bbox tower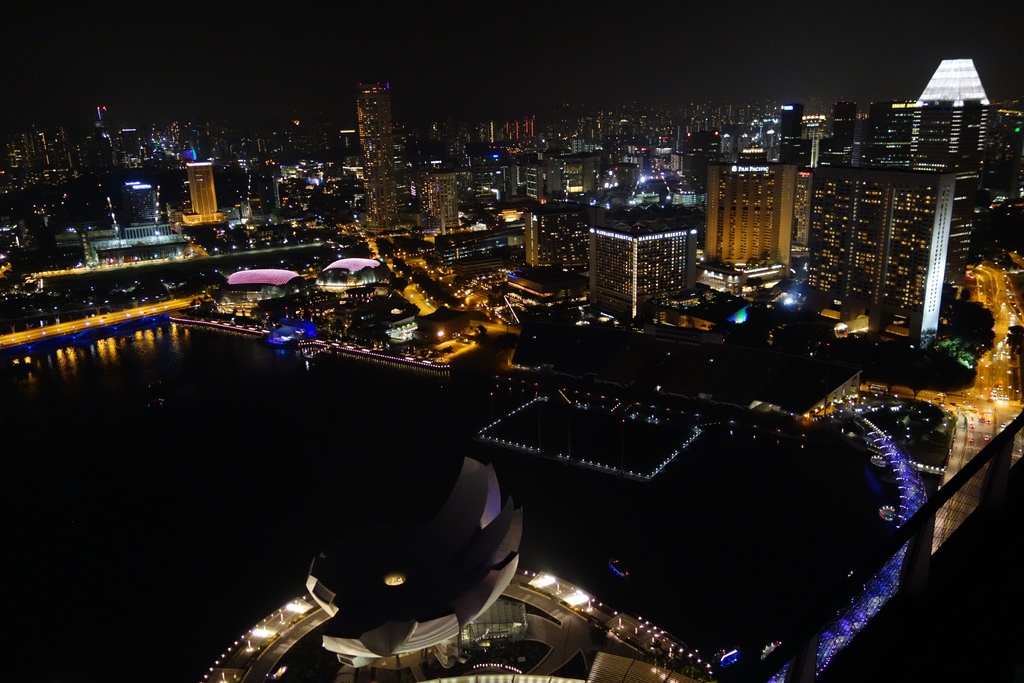
[left=835, top=102, right=856, bottom=166]
